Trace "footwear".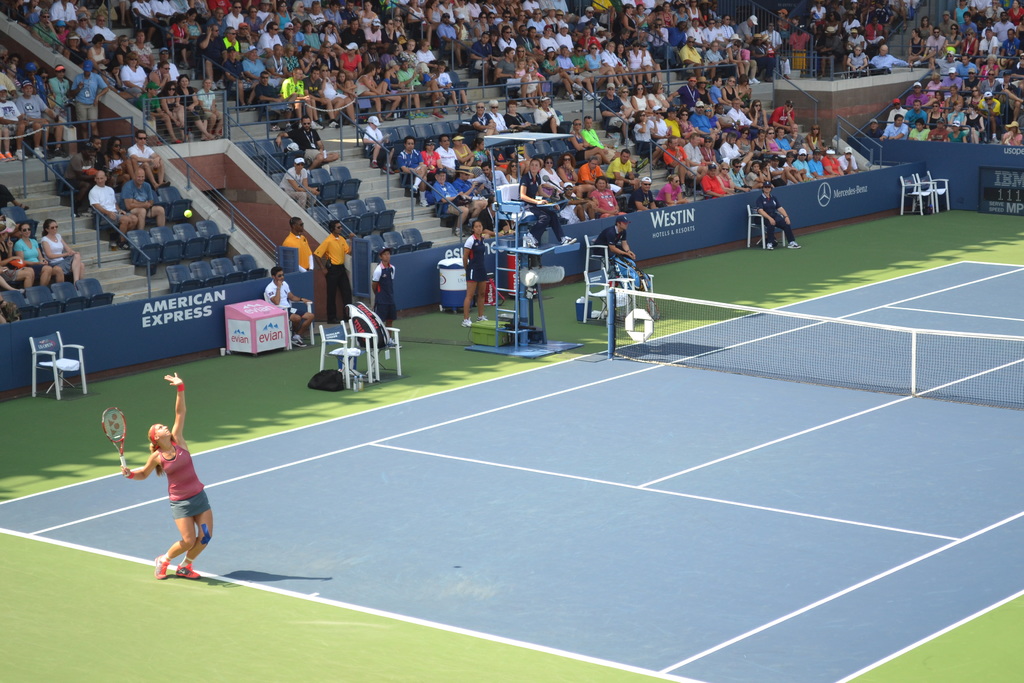
Traced to 649/162/661/172.
